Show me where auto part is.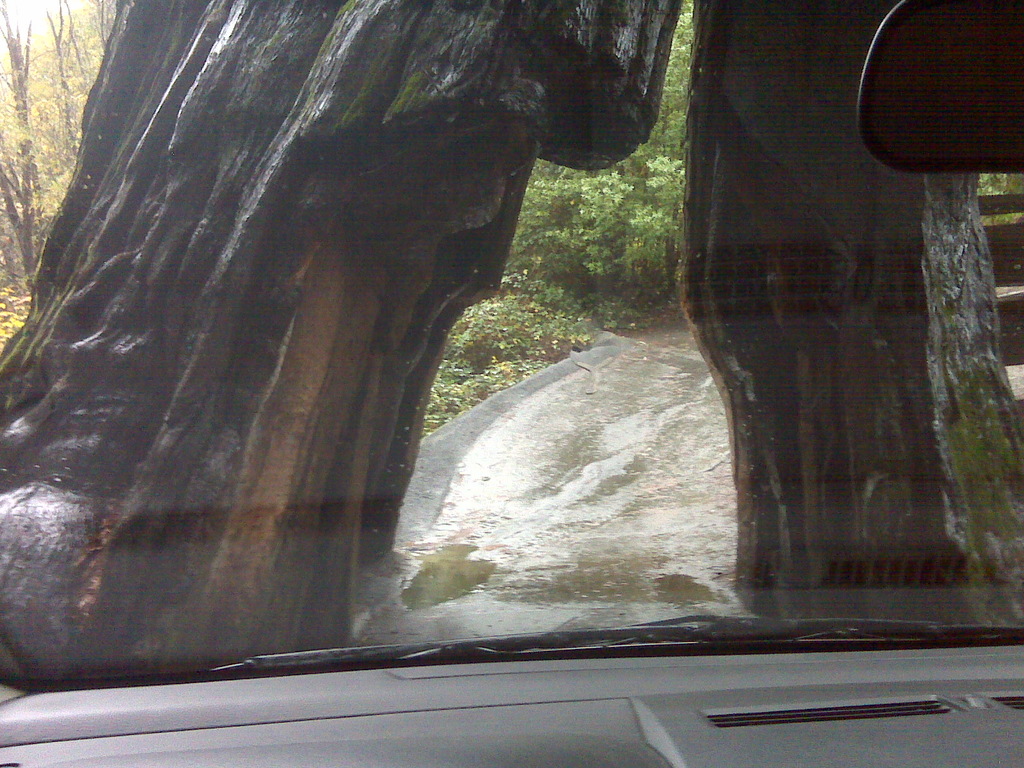
auto part is at [left=205, top=629, right=711, bottom=671].
